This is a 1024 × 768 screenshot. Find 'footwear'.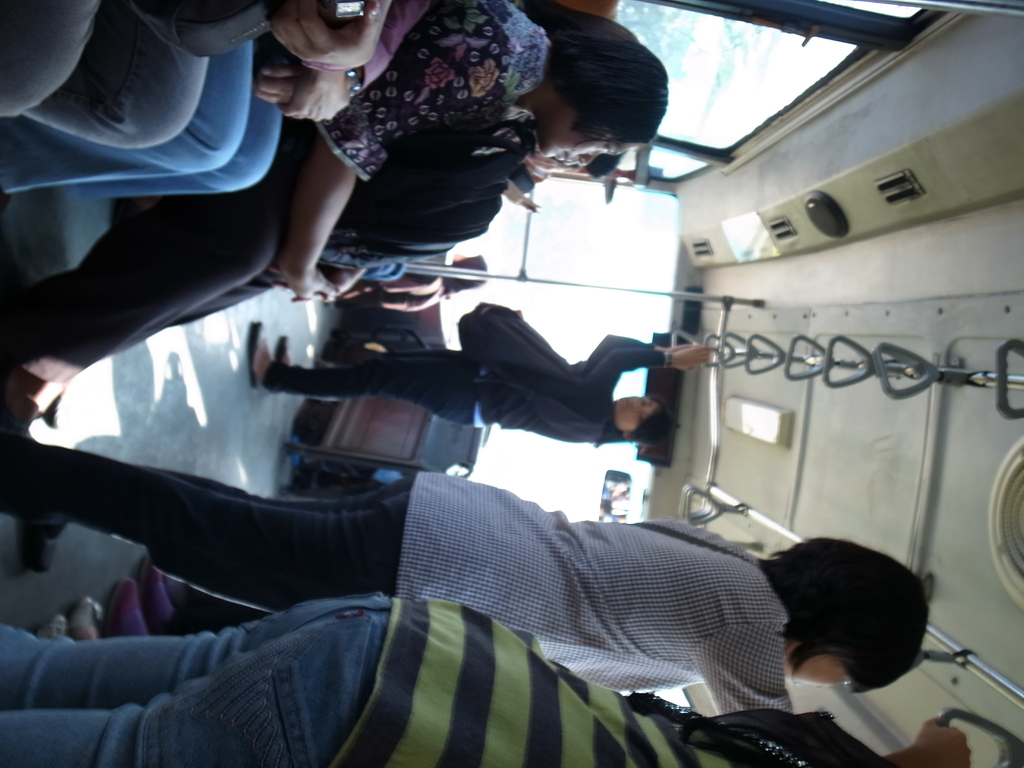
Bounding box: 138/553/174/632.
